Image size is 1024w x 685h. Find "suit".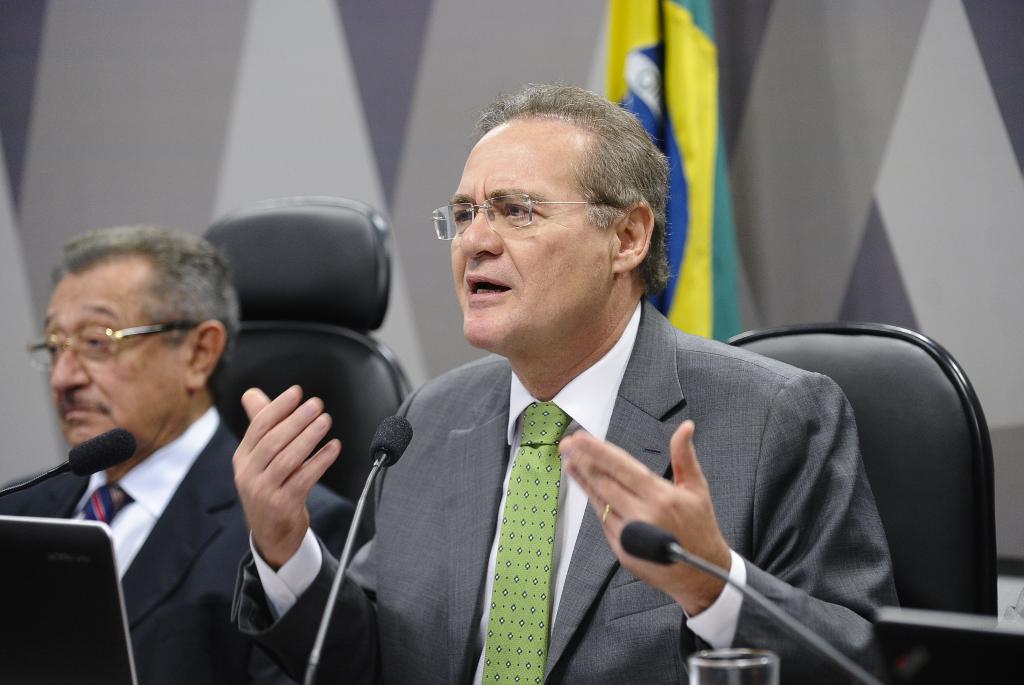
detection(0, 417, 364, 684).
